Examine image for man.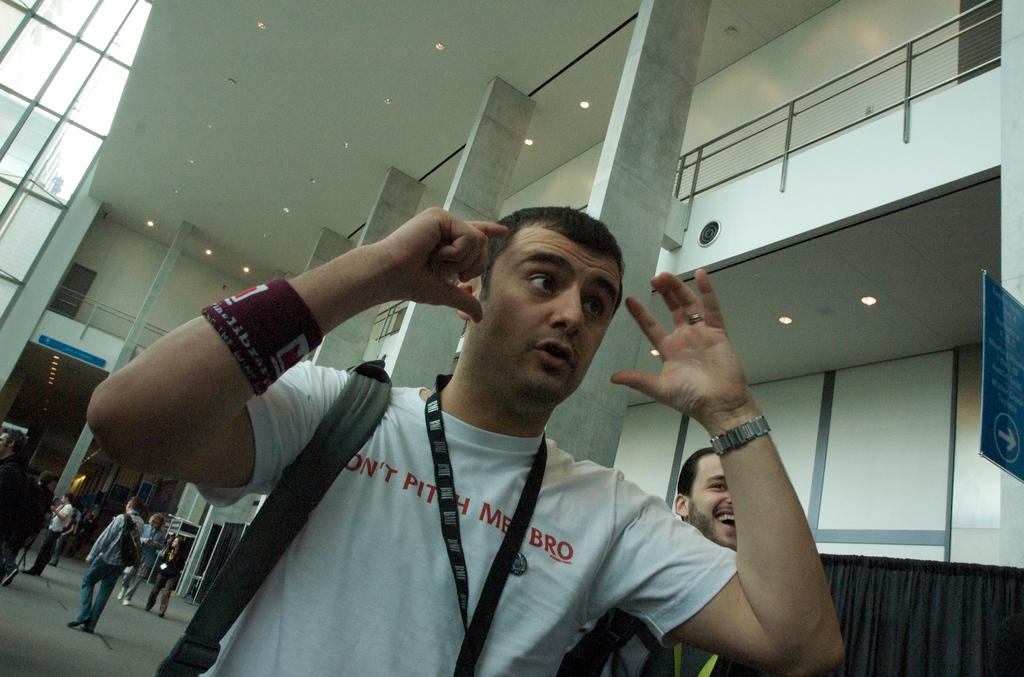
Examination result: <region>557, 446, 755, 676</region>.
